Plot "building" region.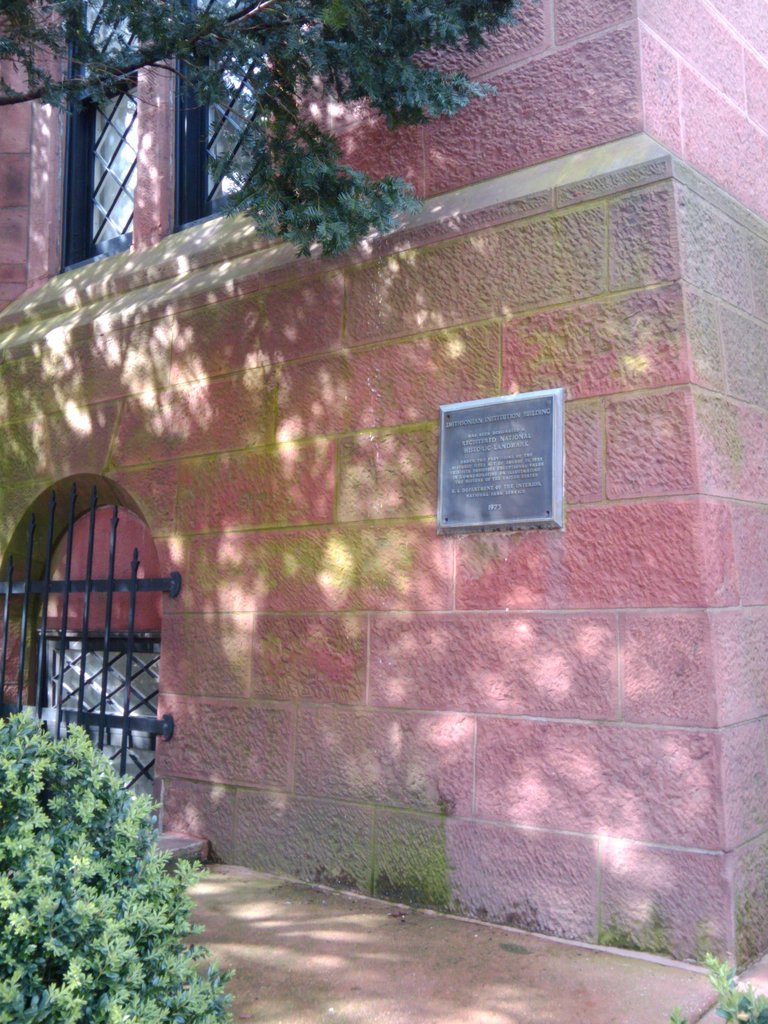
Plotted at box=[0, 0, 767, 965].
